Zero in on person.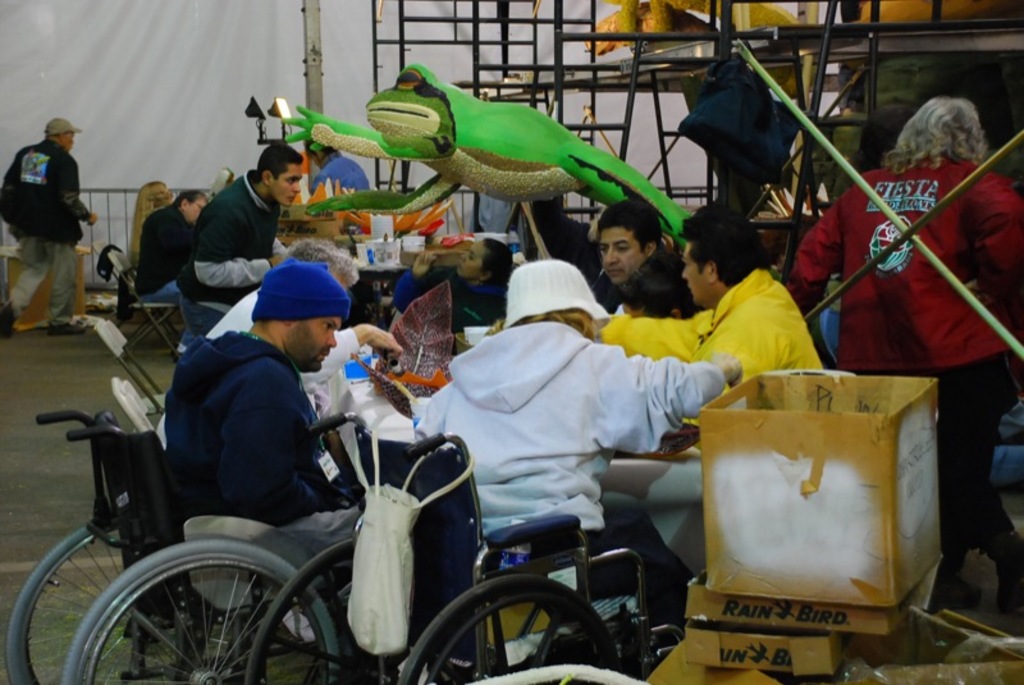
Zeroed in: 178:132:293:324.
